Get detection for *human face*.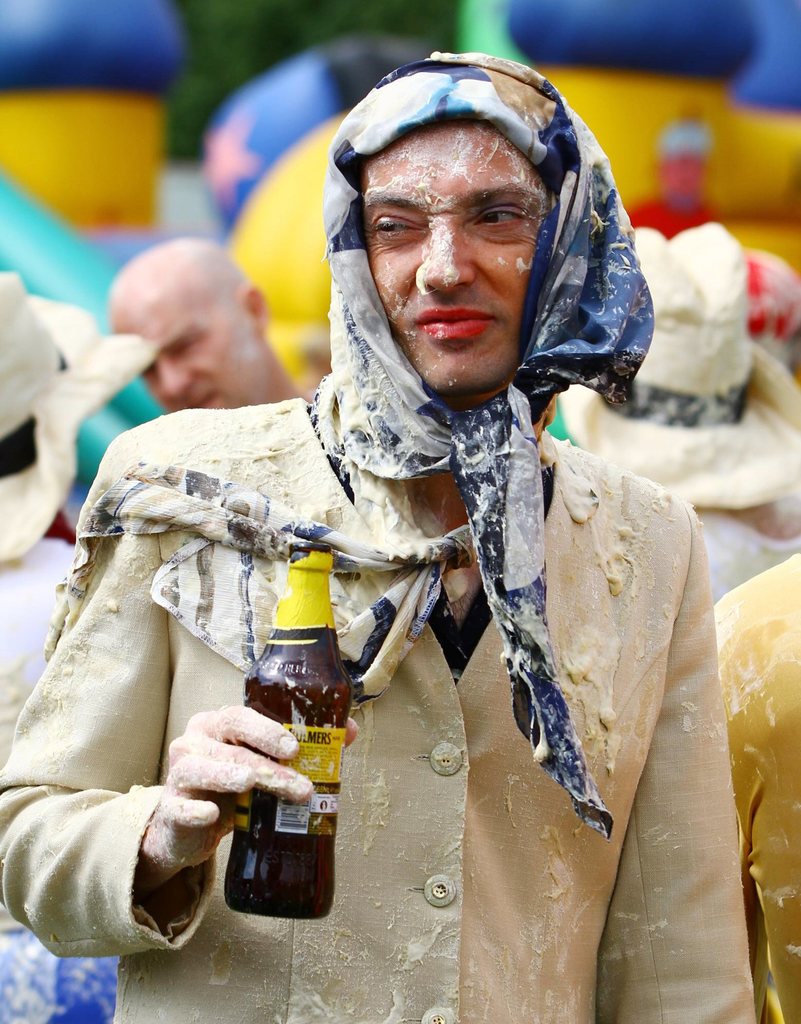
Detection: Rect(356, 122, 582, 383).
